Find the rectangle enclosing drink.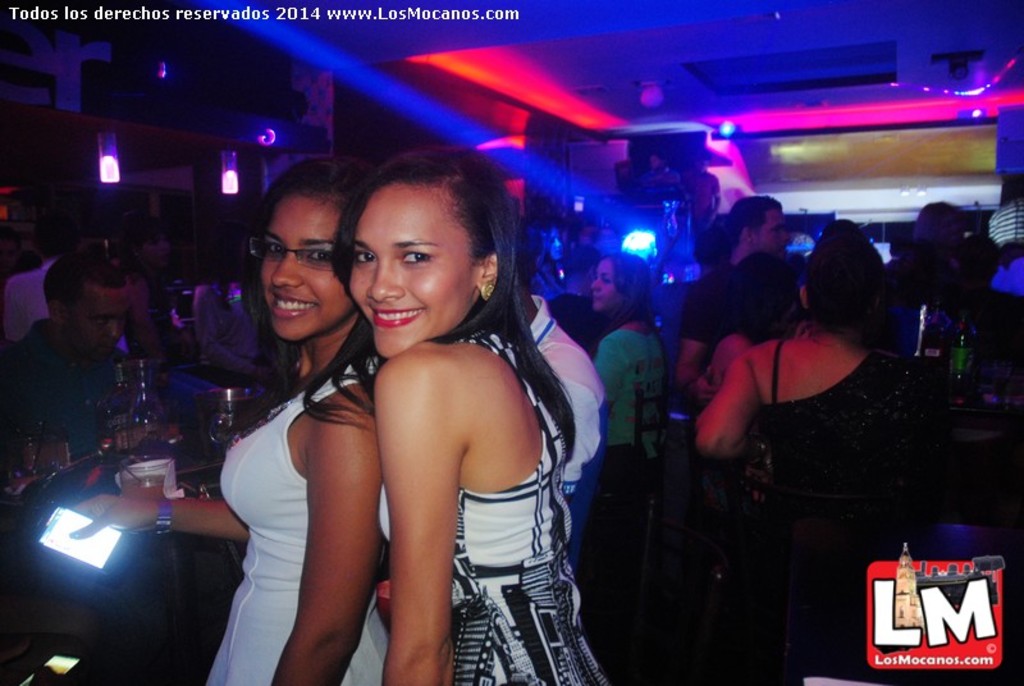
bbox=(123, 475, 166, 503).
